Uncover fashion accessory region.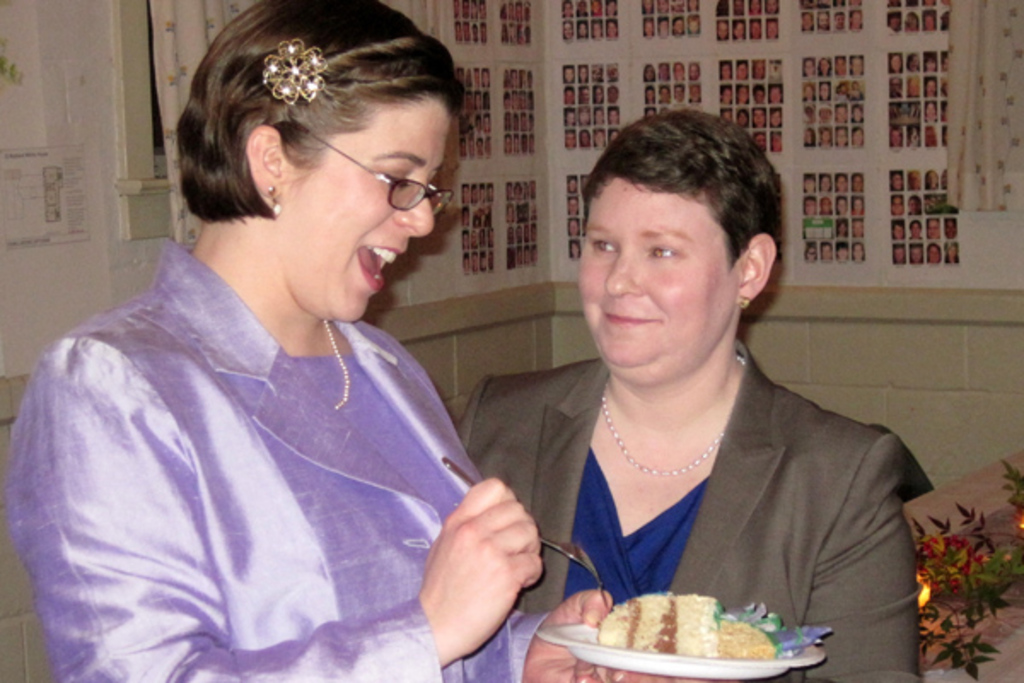
Uncovered: bbox(258, 34, 328, 106).
